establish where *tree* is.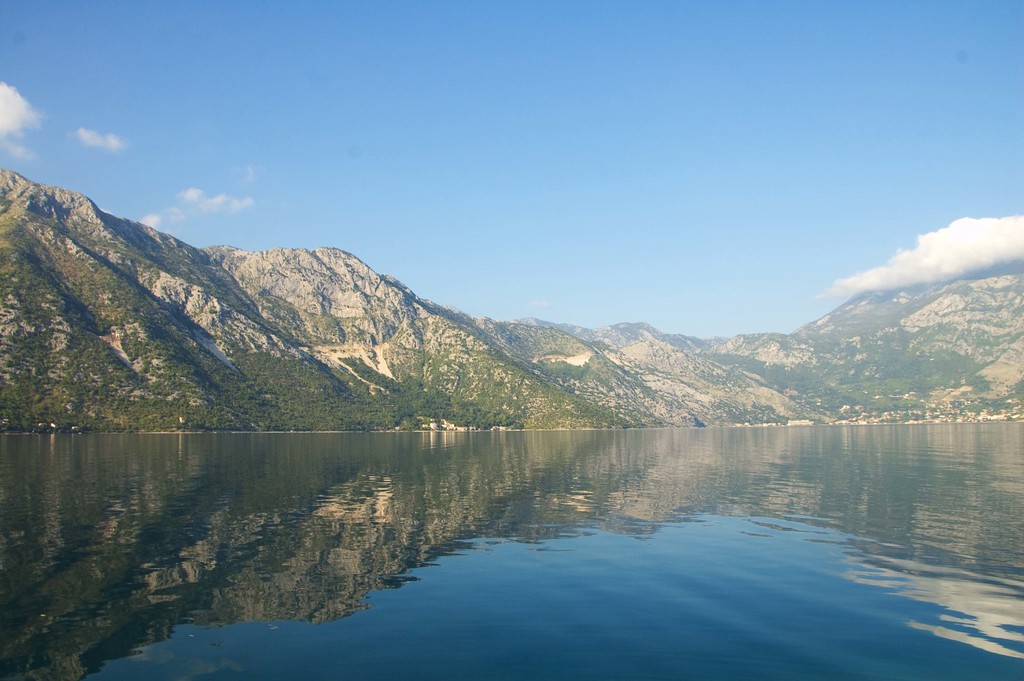
Established at BBox(495, 413, 506, 421).
